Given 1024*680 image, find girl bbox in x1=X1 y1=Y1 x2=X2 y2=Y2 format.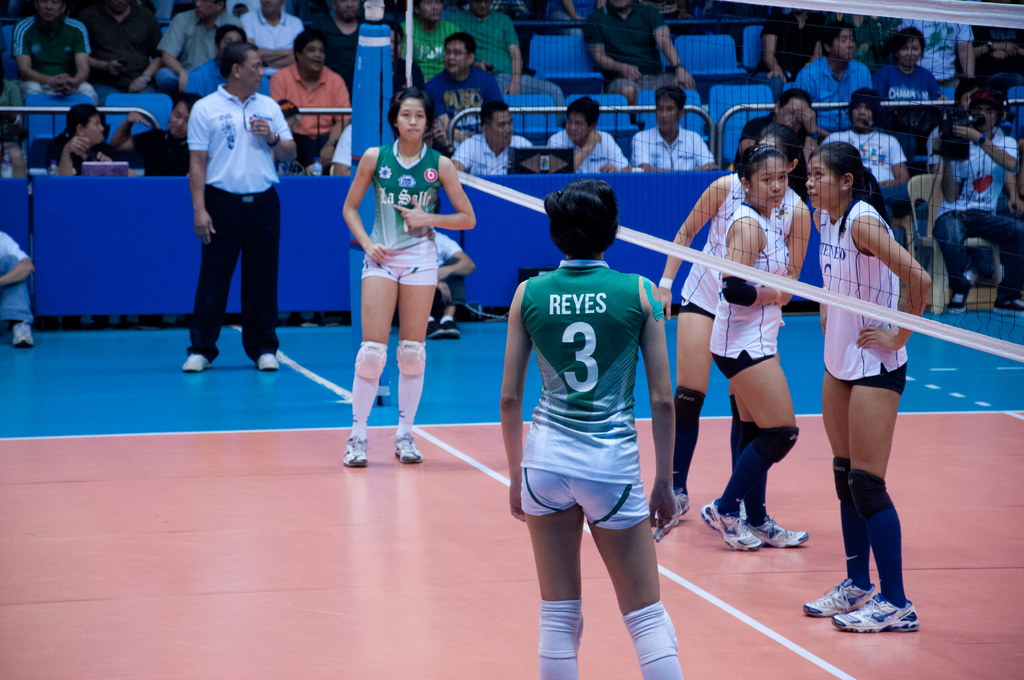
x1=494 y1=169 x2=686 y2=679.
